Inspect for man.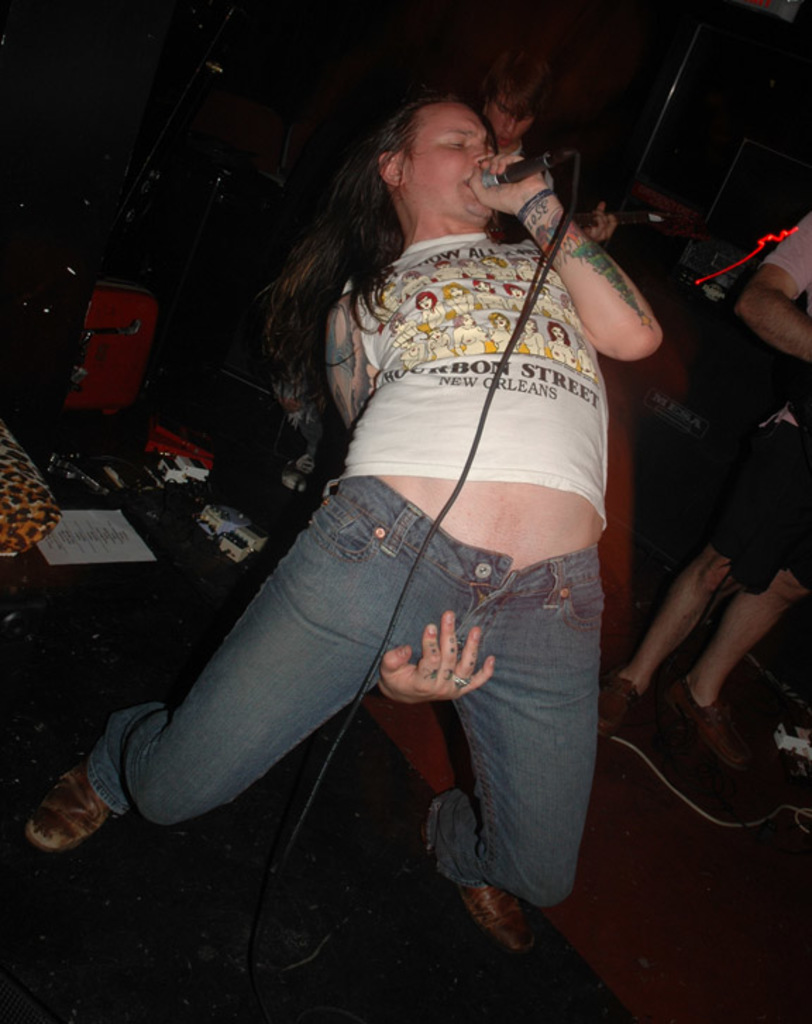
Inspection: pyautogui.locateOnScreen(488, 61, 617, 245).
